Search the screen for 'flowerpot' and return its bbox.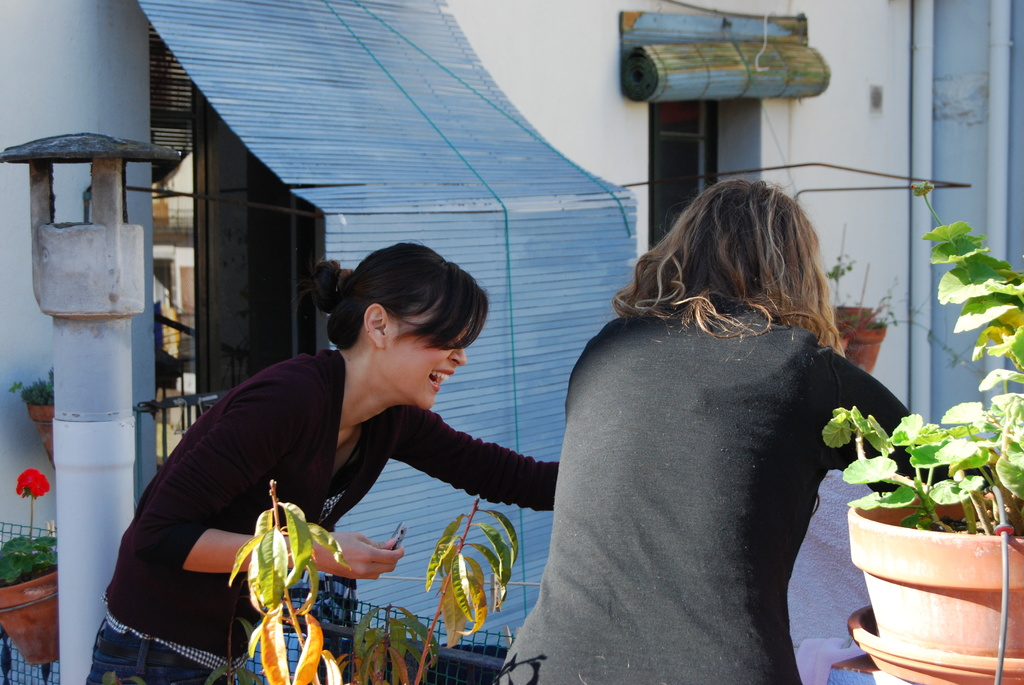
Found: 845, 474, 1023, 684.
